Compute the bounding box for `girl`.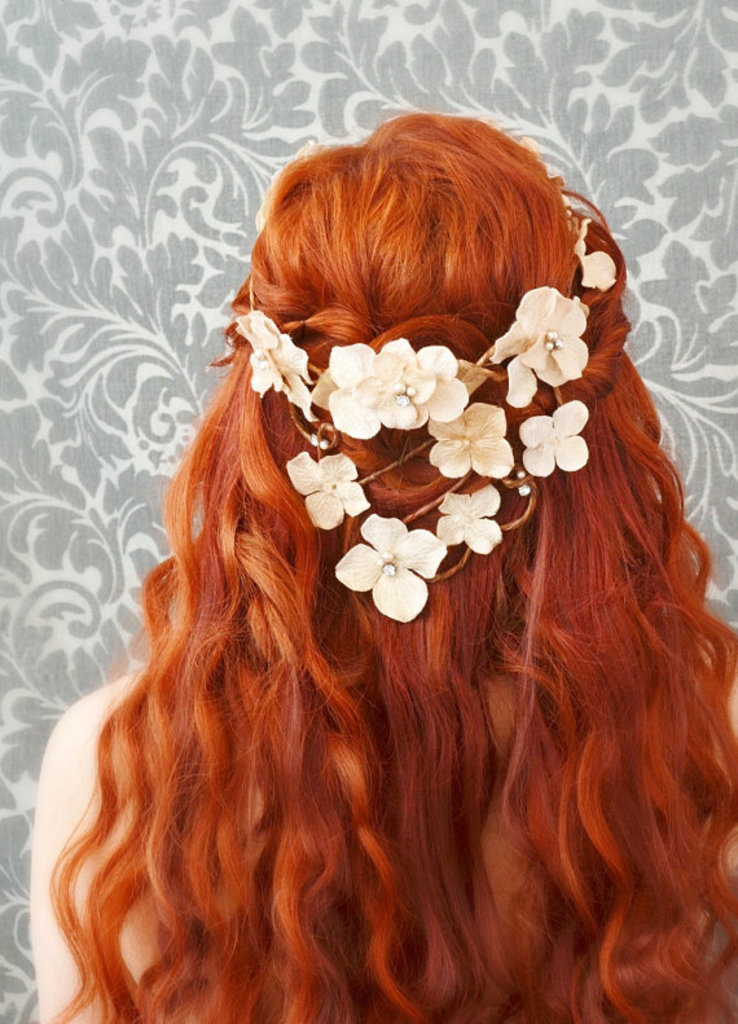
locate(28, 110, 737, 1023).
